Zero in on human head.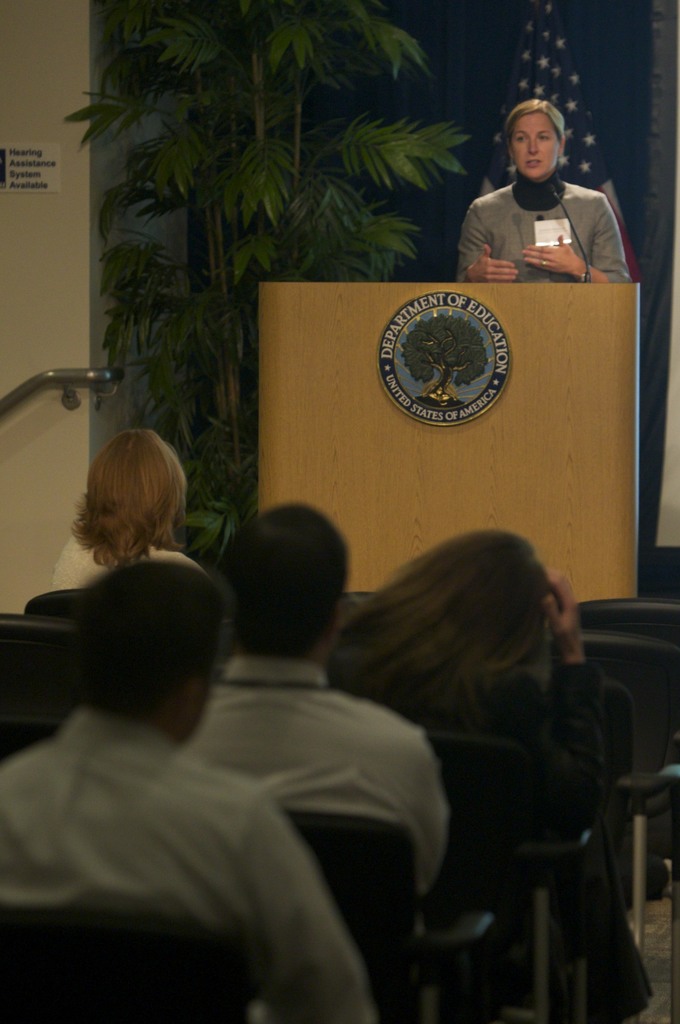
Zeroed in: [84, 426, 185, 550].
